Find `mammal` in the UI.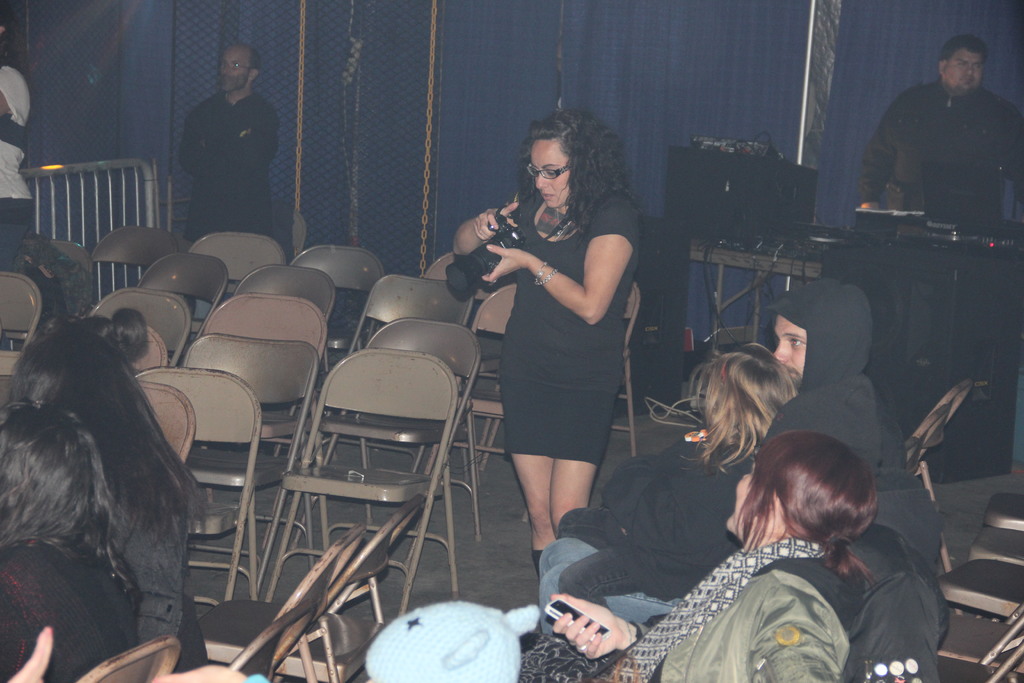
UI element at 175:45:284:315.
